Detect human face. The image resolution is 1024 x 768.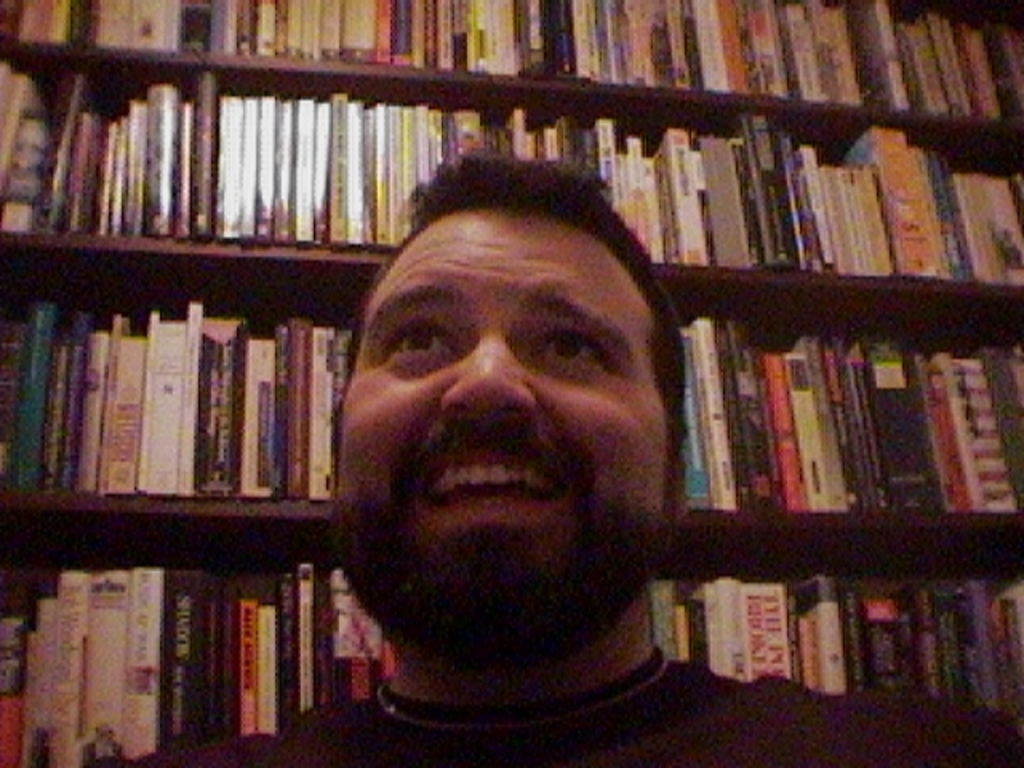
334/206/672/597.
